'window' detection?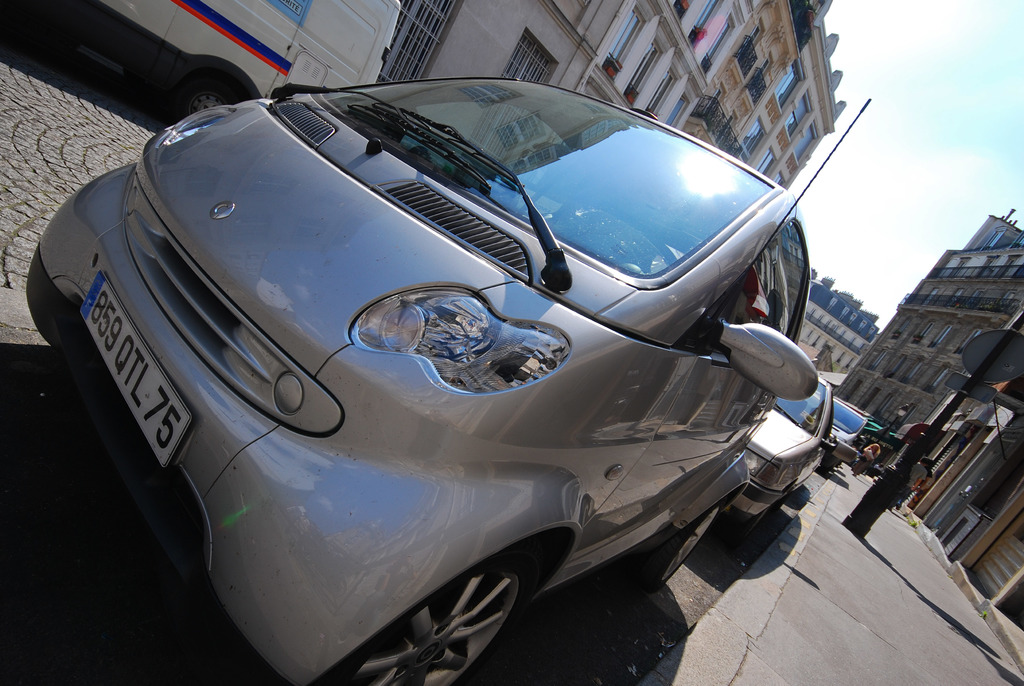
<bbox>379, 0, 460, 84</bbox>
